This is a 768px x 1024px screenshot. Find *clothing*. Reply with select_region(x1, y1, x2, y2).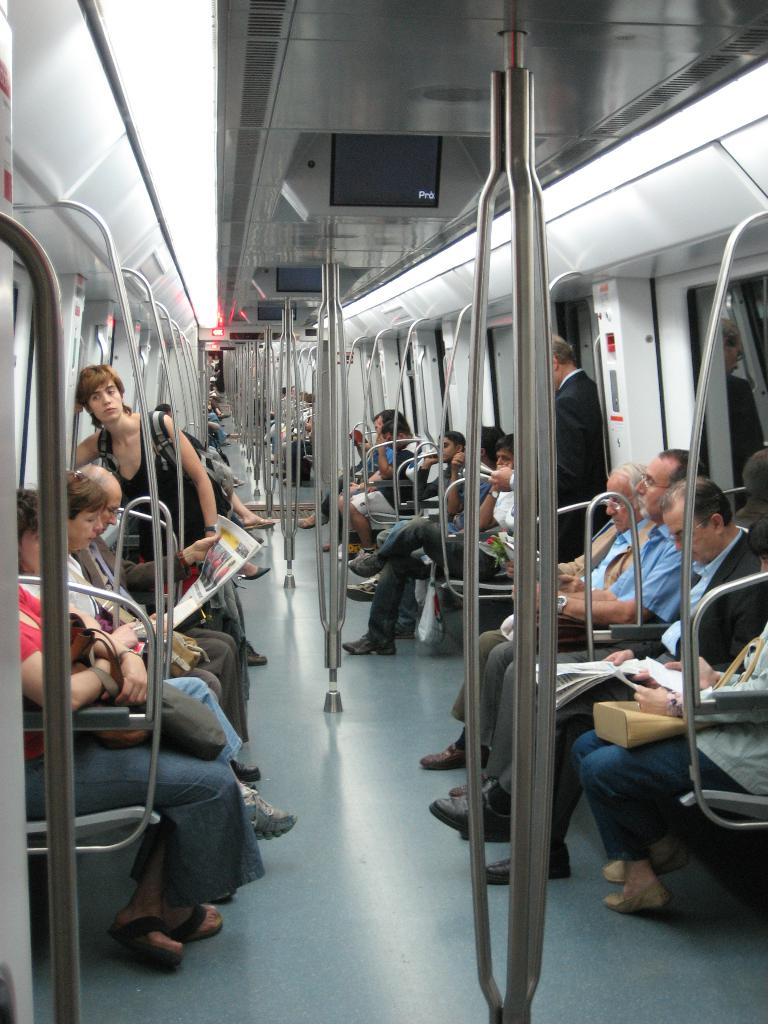
select_region(495, 525, 767, 840).
